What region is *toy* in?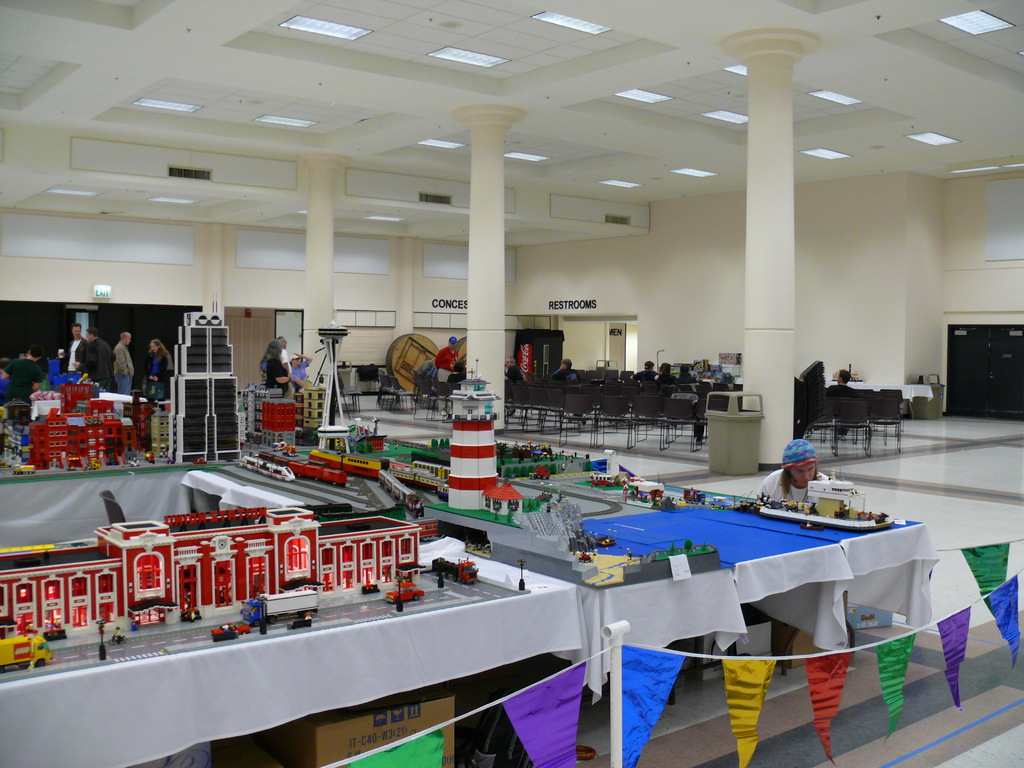
pyautogui.locateOnScreen(146, 452, 156, 468).
